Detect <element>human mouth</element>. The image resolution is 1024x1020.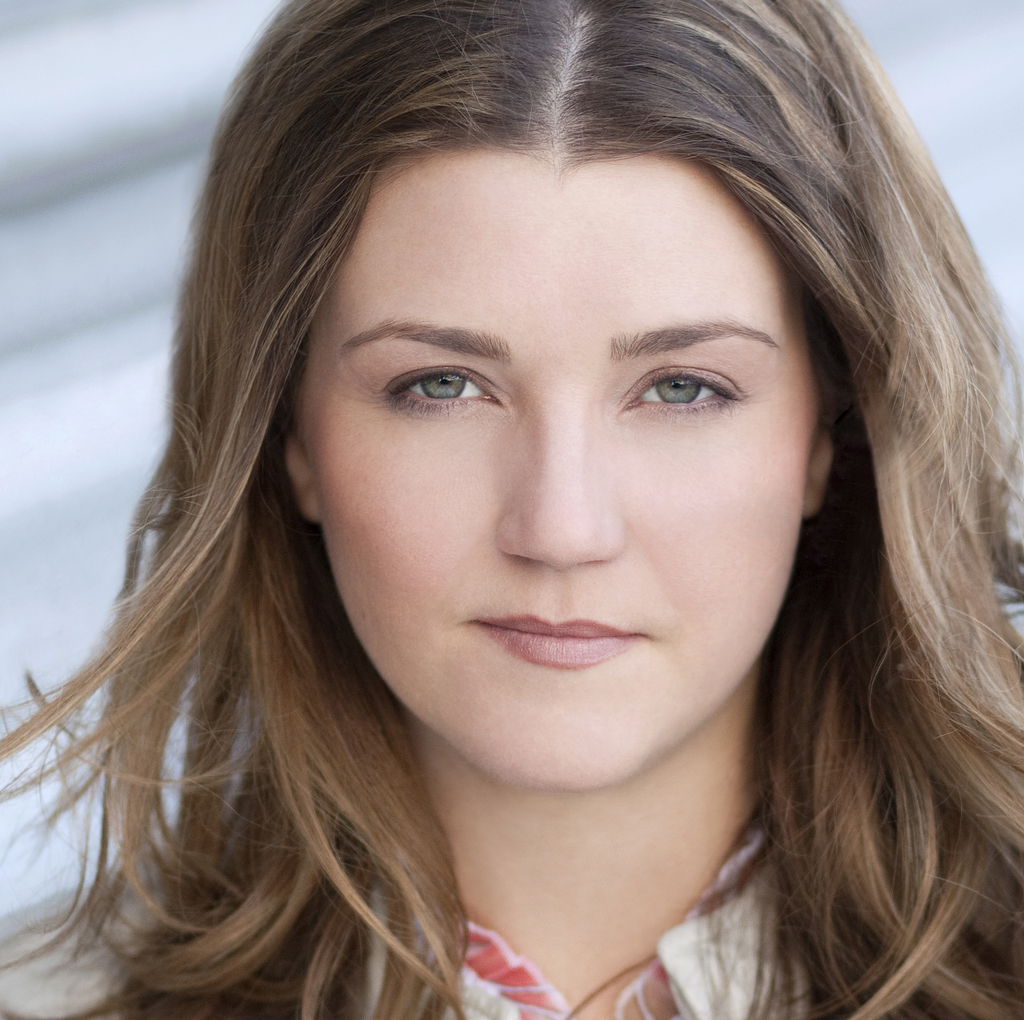
region(463, 611, 645, 670).
